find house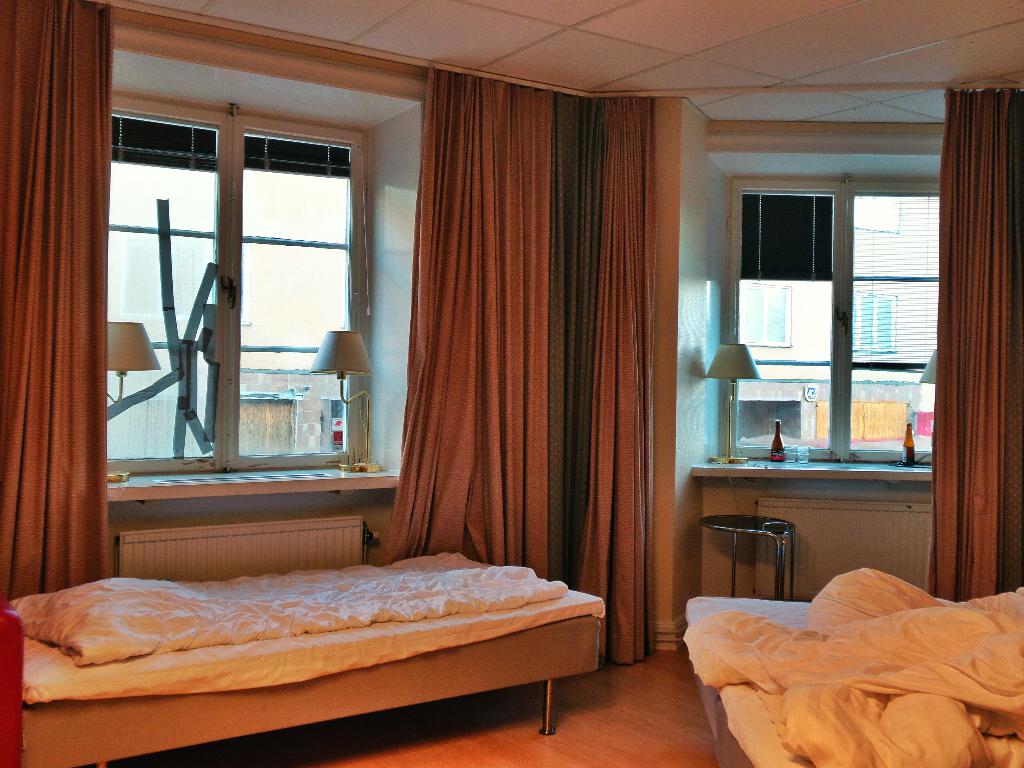
left=24, top=27, right=991, bottom=767
